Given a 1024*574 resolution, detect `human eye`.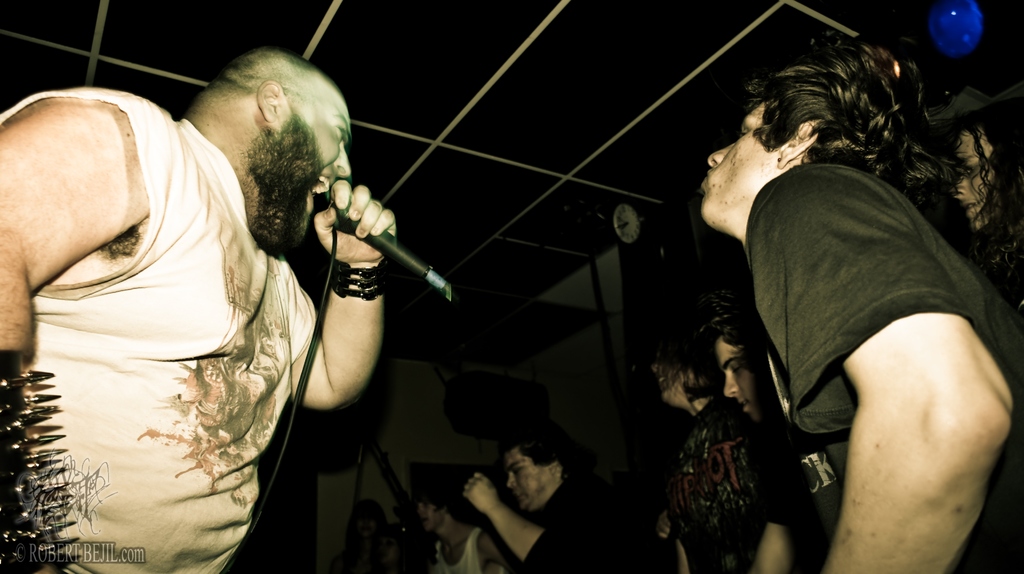
box=[728, 362, 740, 376].
